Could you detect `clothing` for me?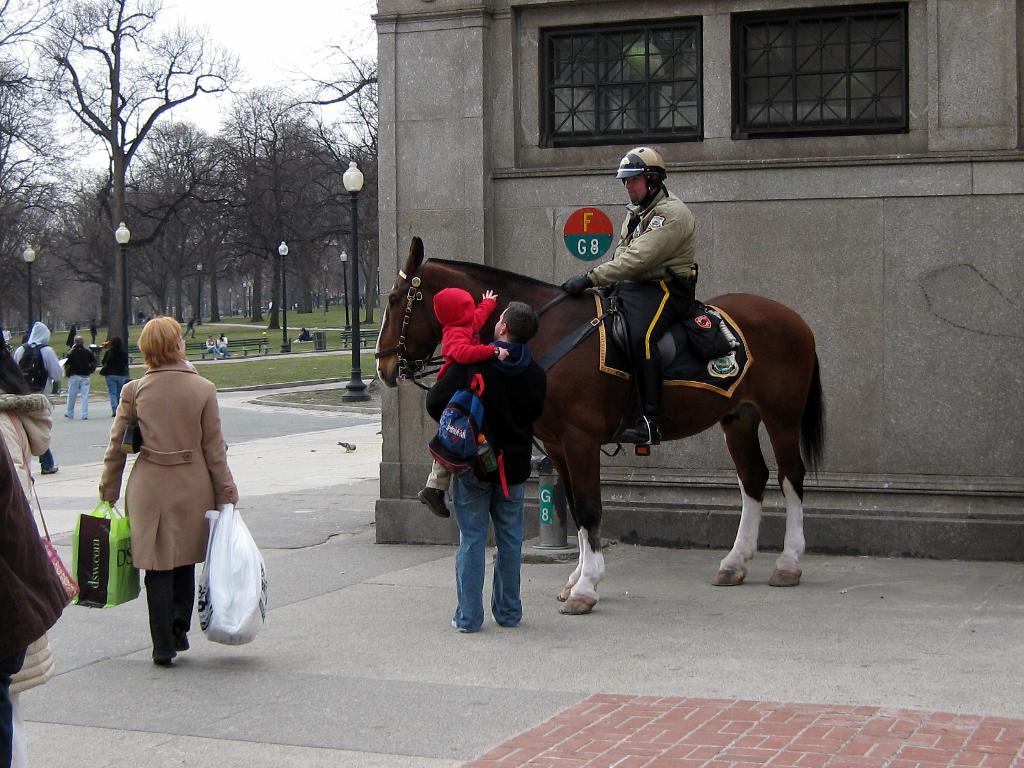
Detection result: select_region(429, 342, 546, 637).
